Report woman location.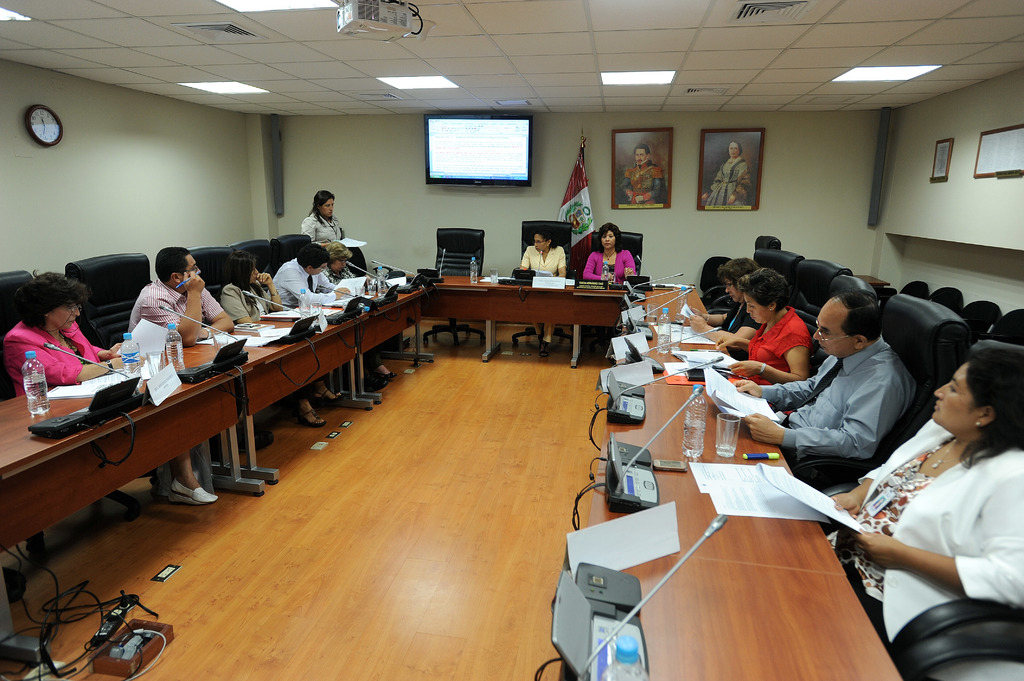
Report: Rect(869, 330, 1021, 628).
